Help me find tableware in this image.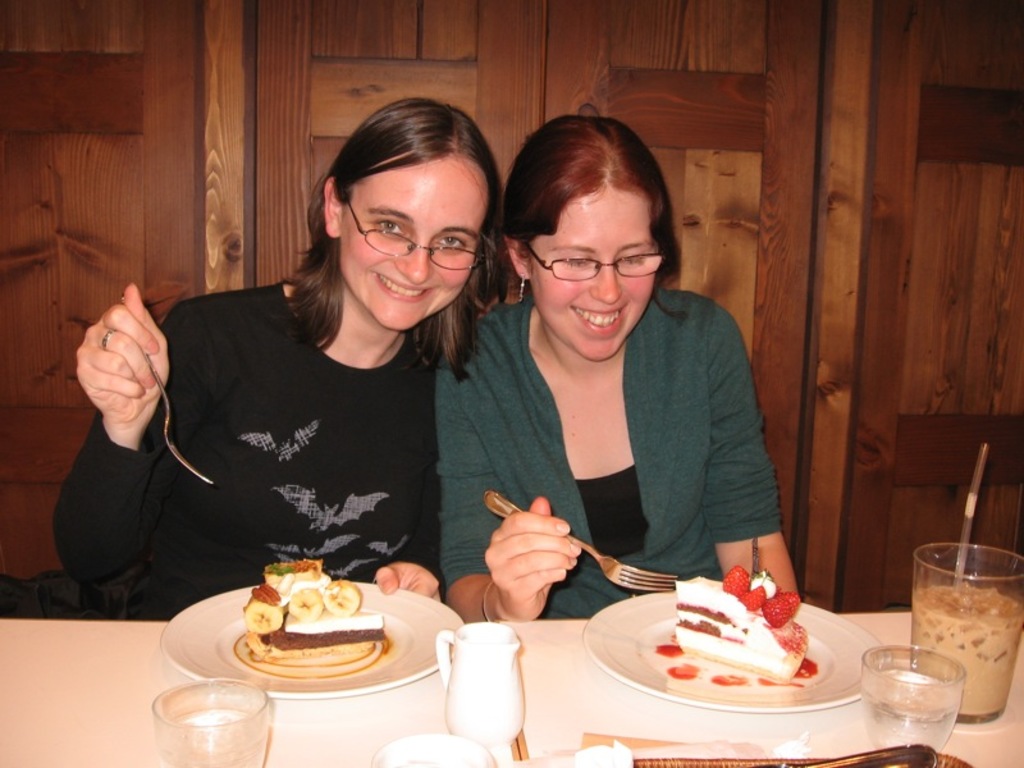
Found it: pyautogui.locateOnScreen(143, 675, 275, 767).
